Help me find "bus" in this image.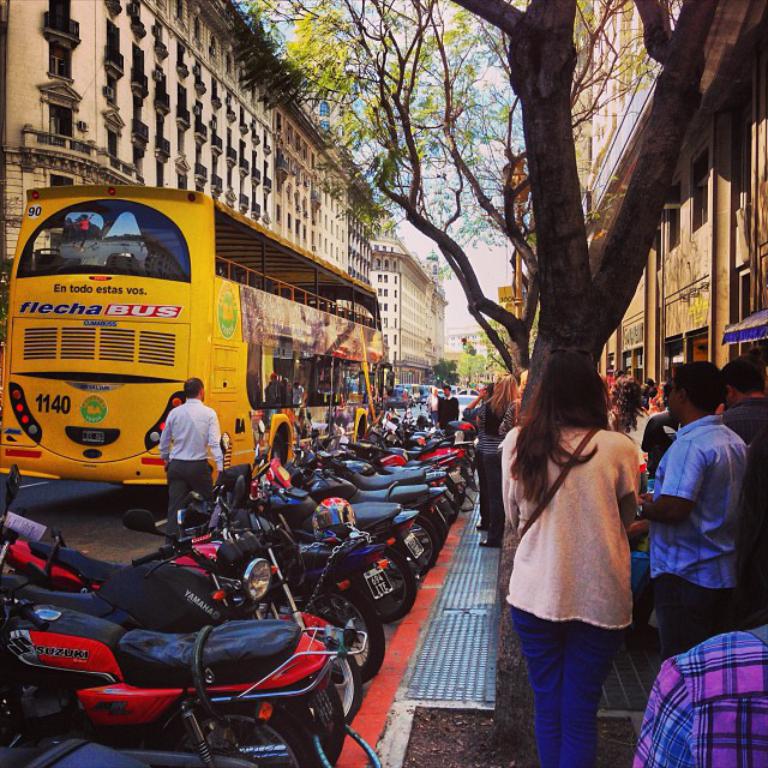
Found it: 0, 186, 386, 492.
